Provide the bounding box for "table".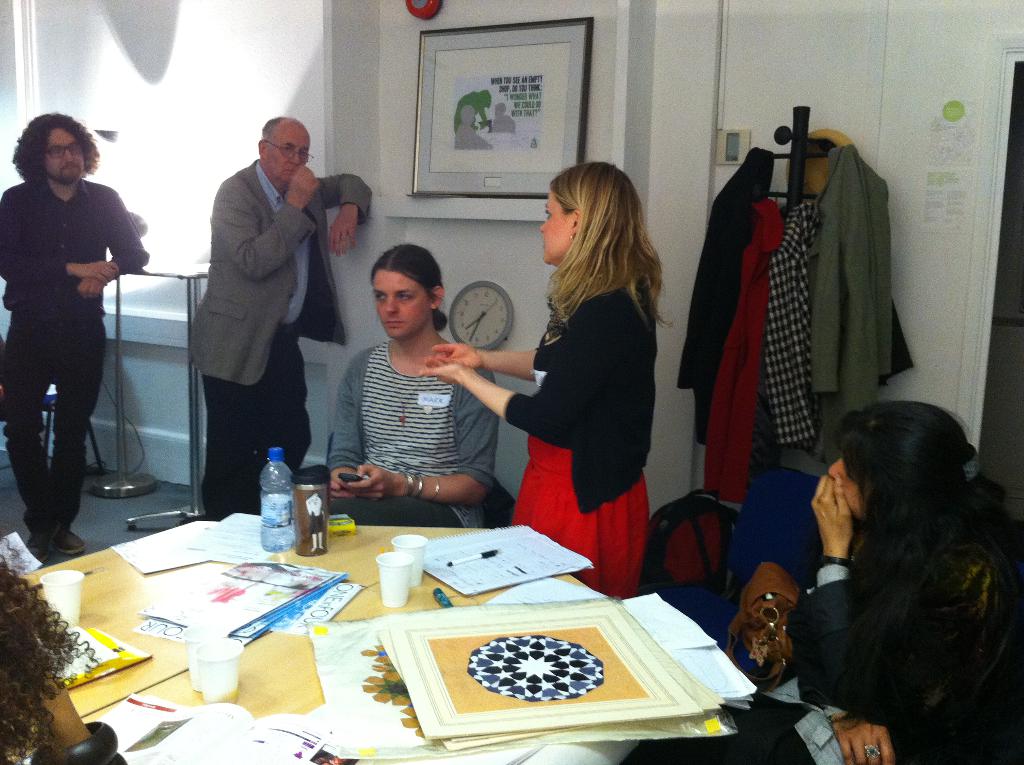
Rect(0, 516, 639, 764).
